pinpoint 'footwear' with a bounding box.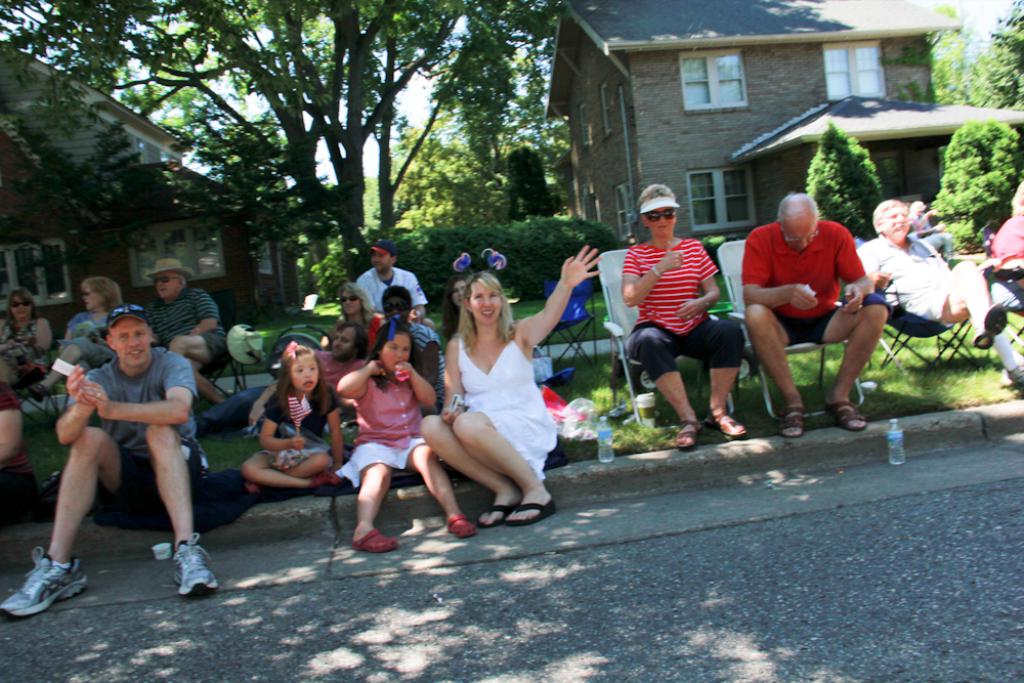
x1=707 y1=421 x2=746 y2=437.
